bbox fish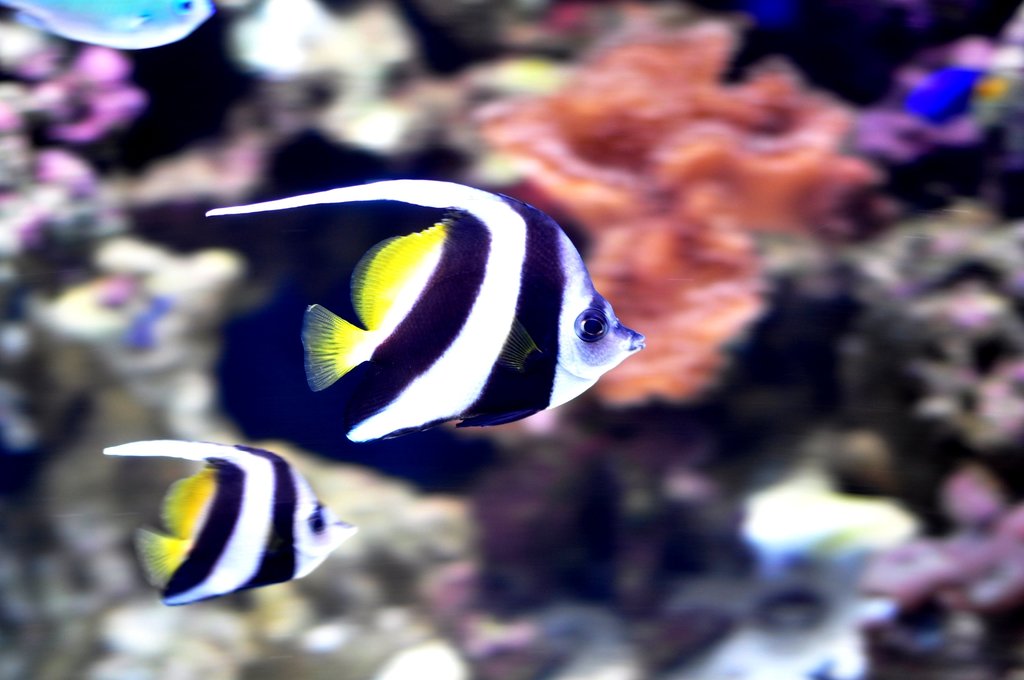
<bbox>94, 435, 353, 610</bbox>
